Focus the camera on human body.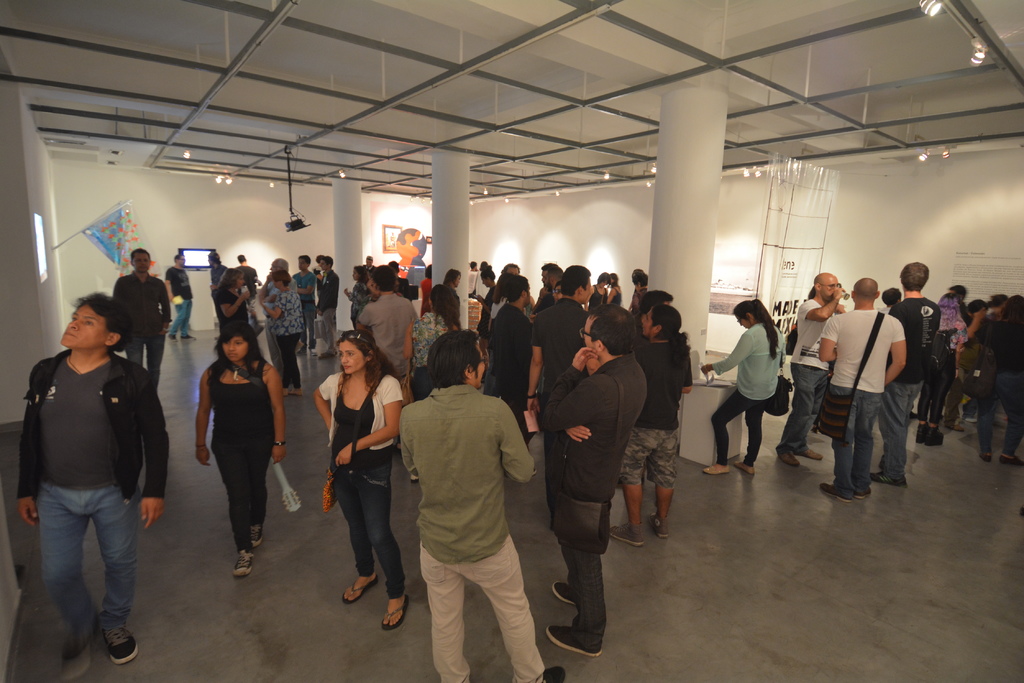
Focus region: 545:344:642:659.
